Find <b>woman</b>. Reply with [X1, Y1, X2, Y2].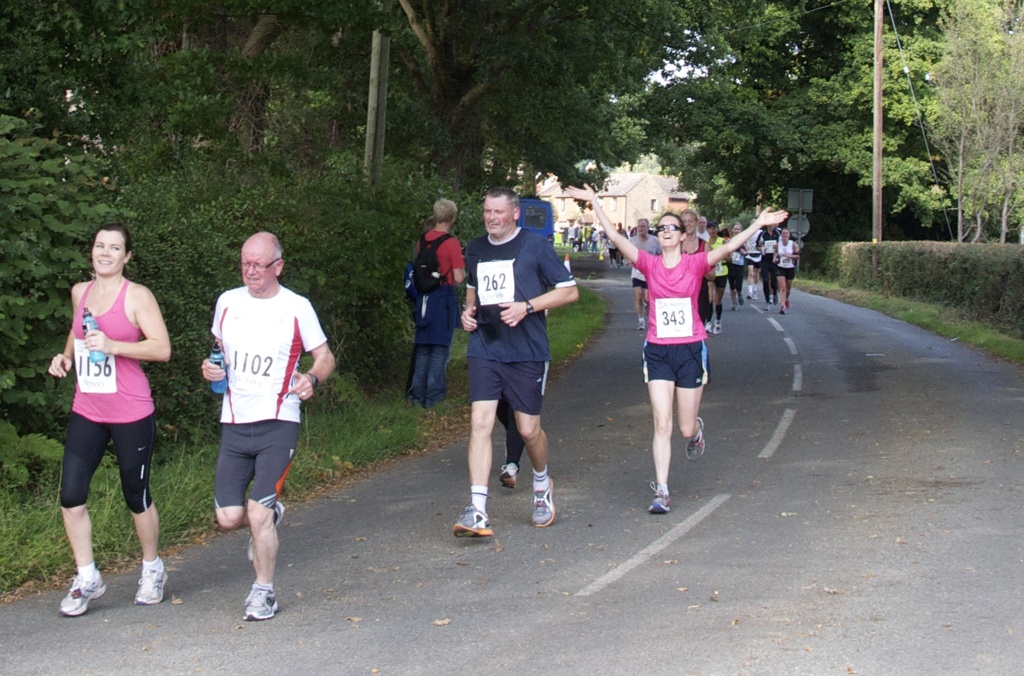
[47, 225, 169, 615].
